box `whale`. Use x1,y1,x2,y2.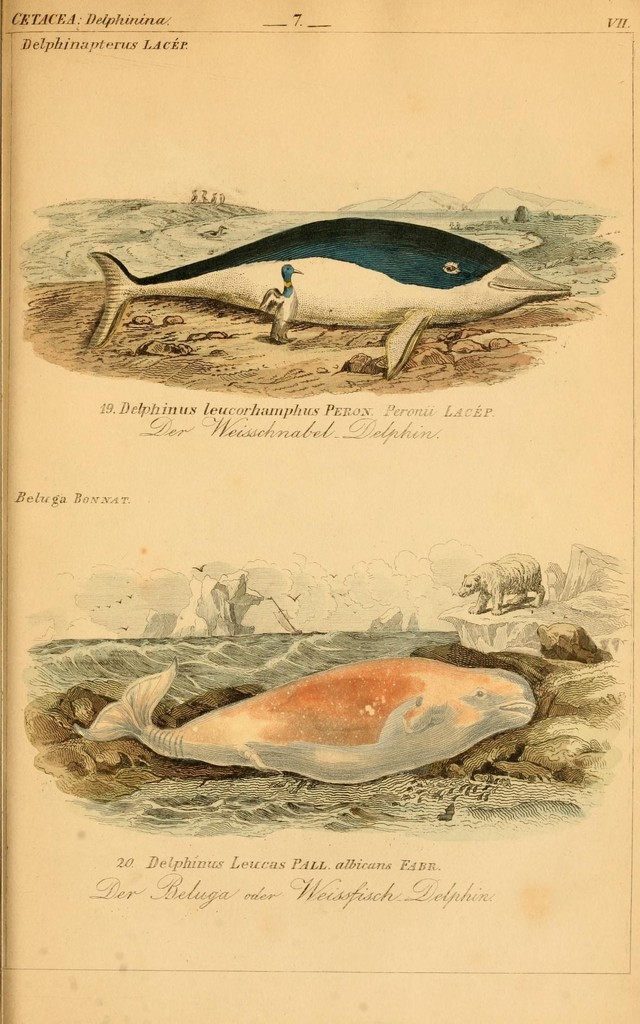
70,207,577,383.
